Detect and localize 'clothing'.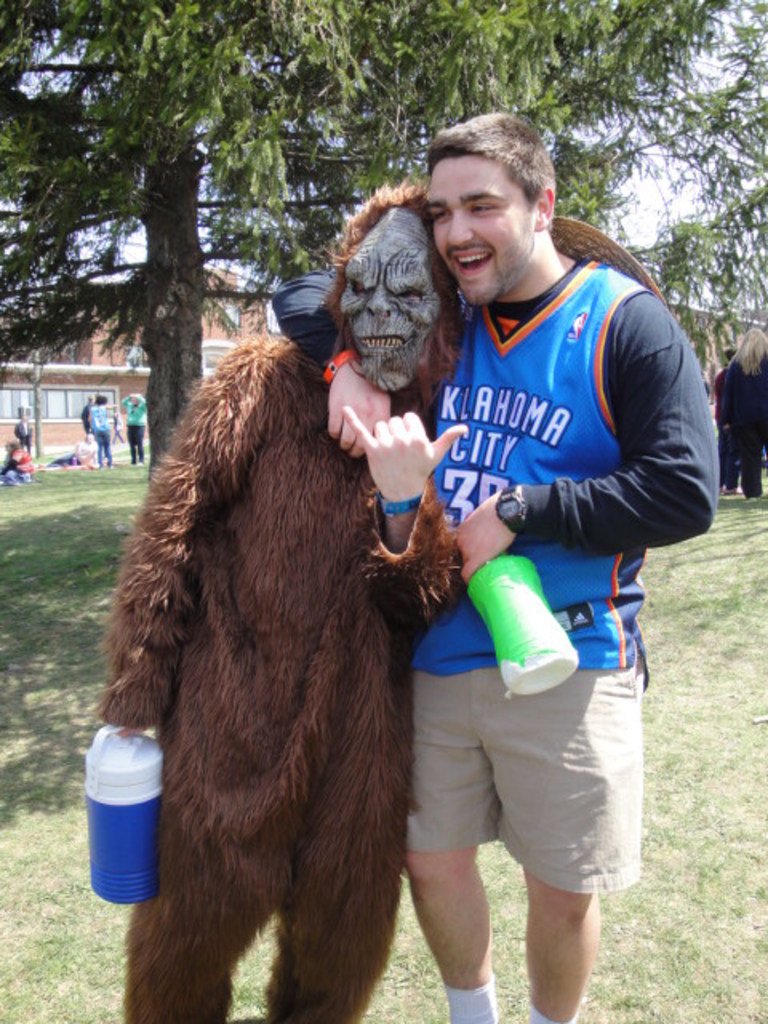
Localized at detection(398, 205, 680, 861).
